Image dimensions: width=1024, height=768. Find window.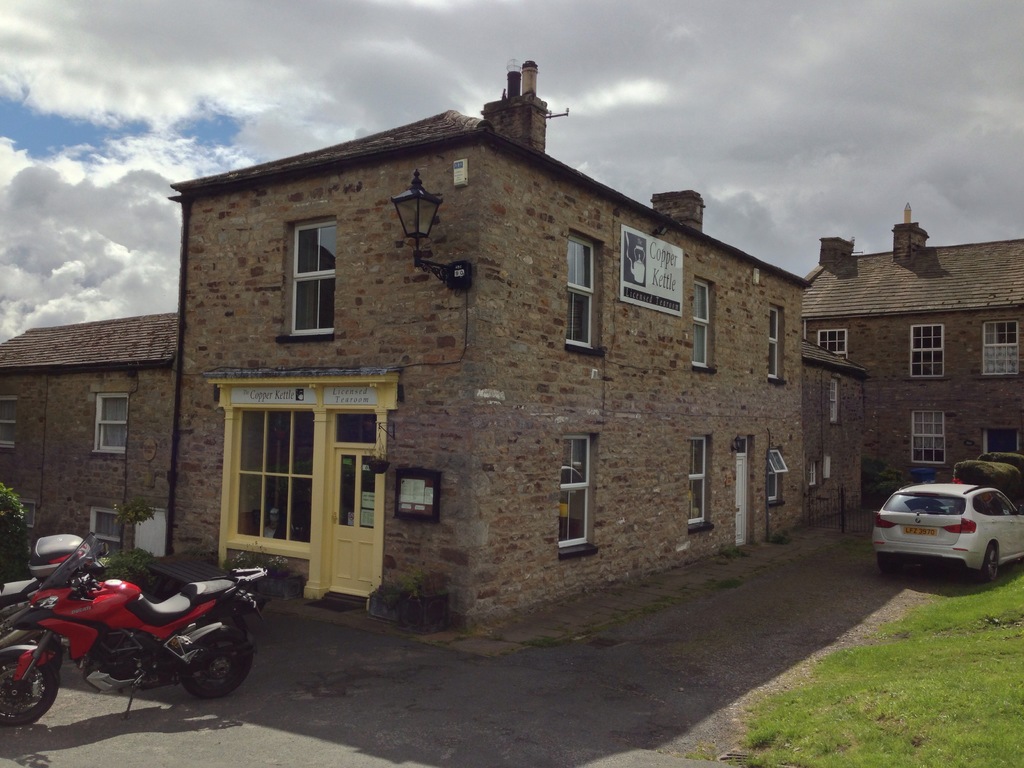
<bbox>770, 446, 790, 504</bbox>.
